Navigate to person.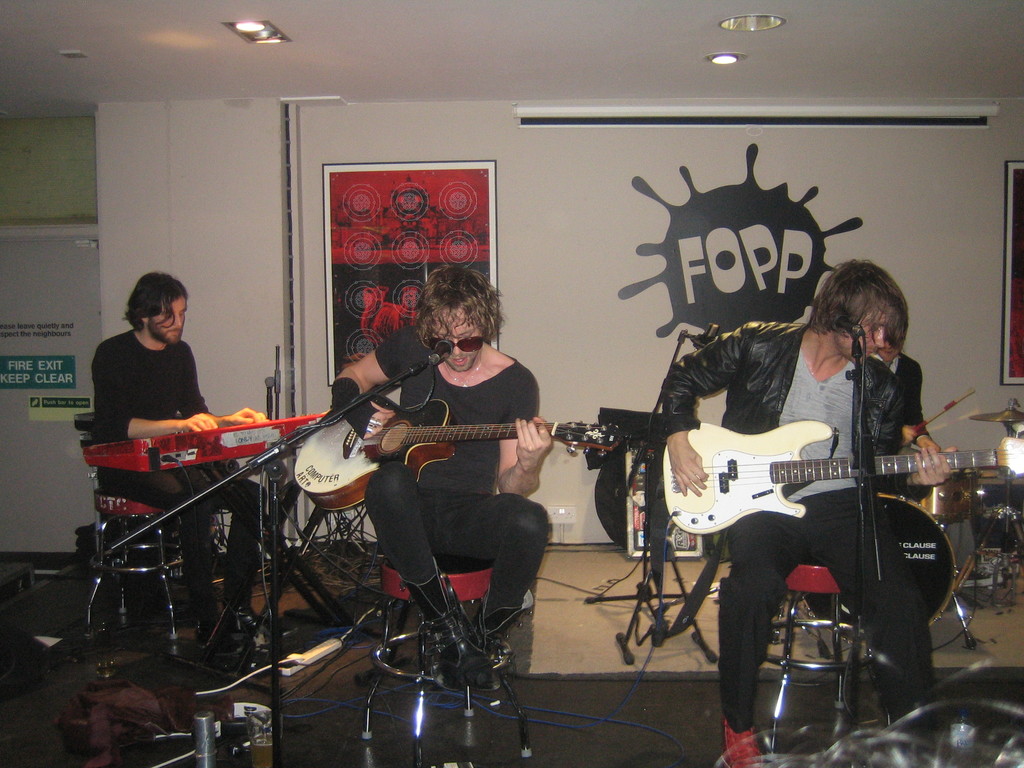
Navigation target: <bbox>95, 267, 276, 653</bbox>.
